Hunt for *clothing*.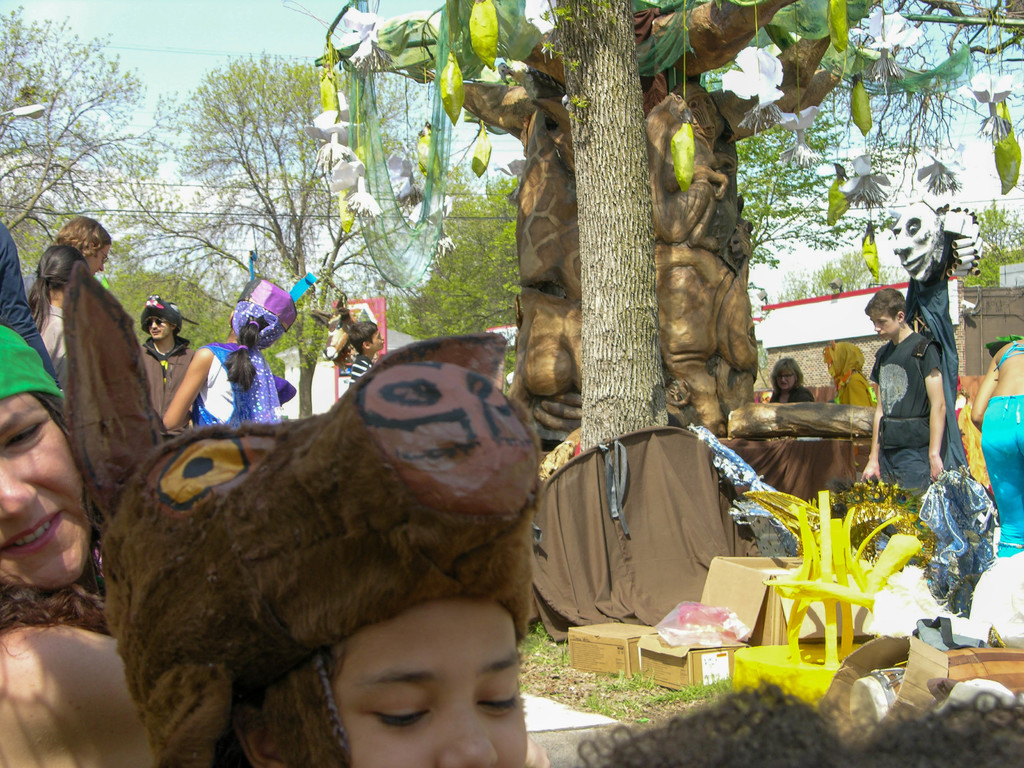
Hunted down at box=[0, 225, 56, 369].
